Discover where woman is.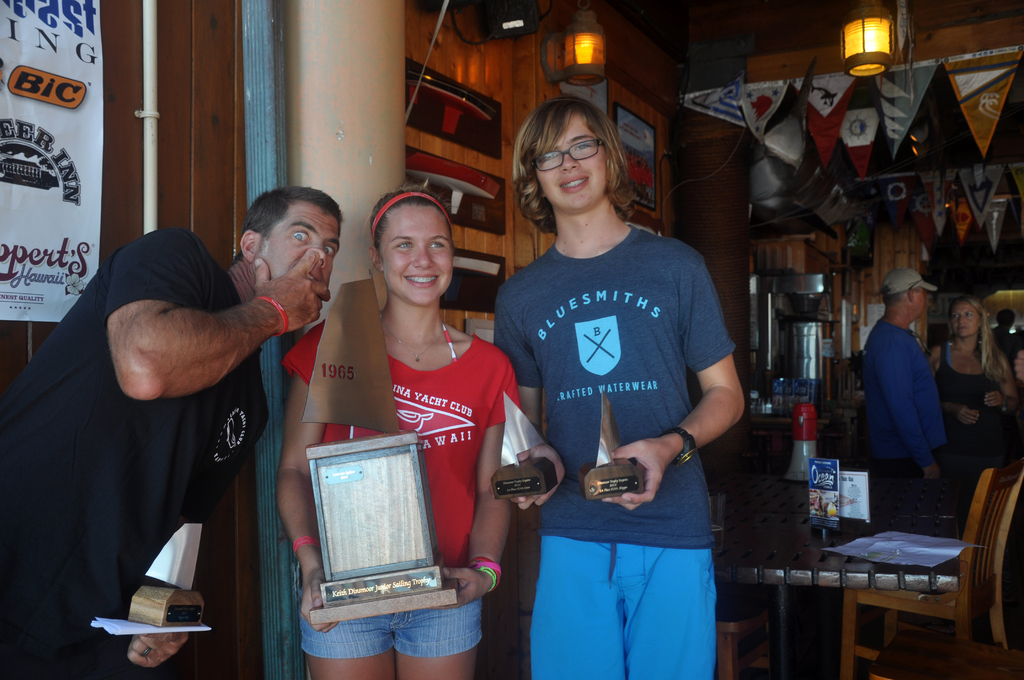
Discovered at {"left": 284, "top": 186, "right": 514, "bottom": 640}.
